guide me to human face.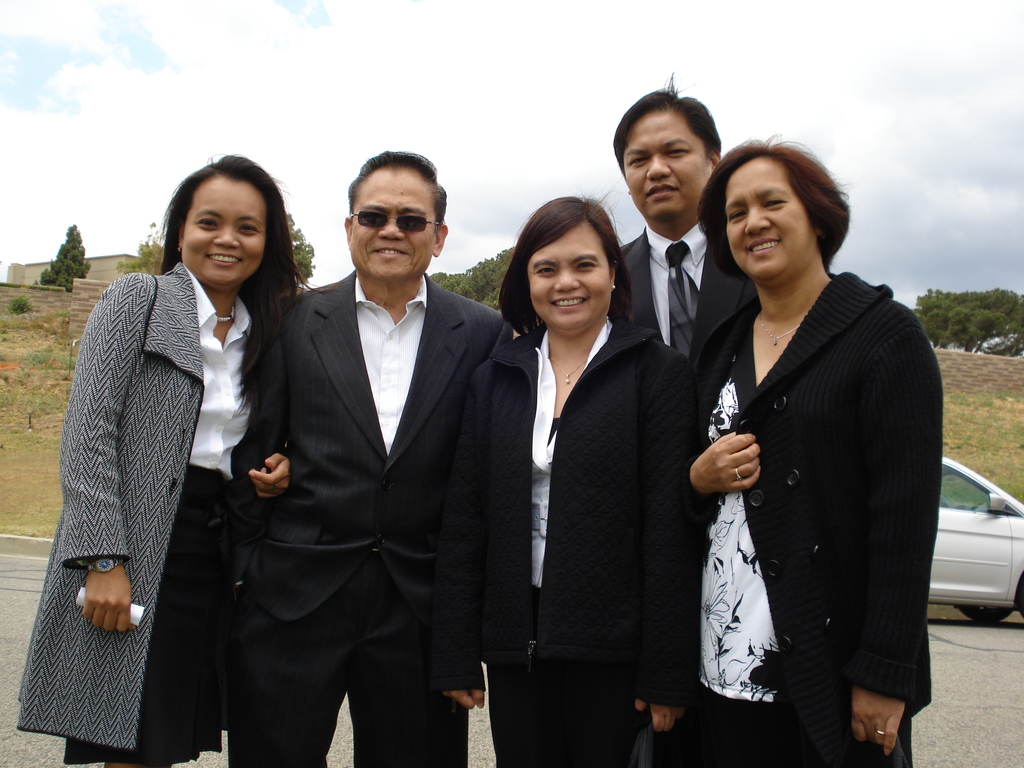
Guidance: <region>626, 106, 713, 212</region>.
